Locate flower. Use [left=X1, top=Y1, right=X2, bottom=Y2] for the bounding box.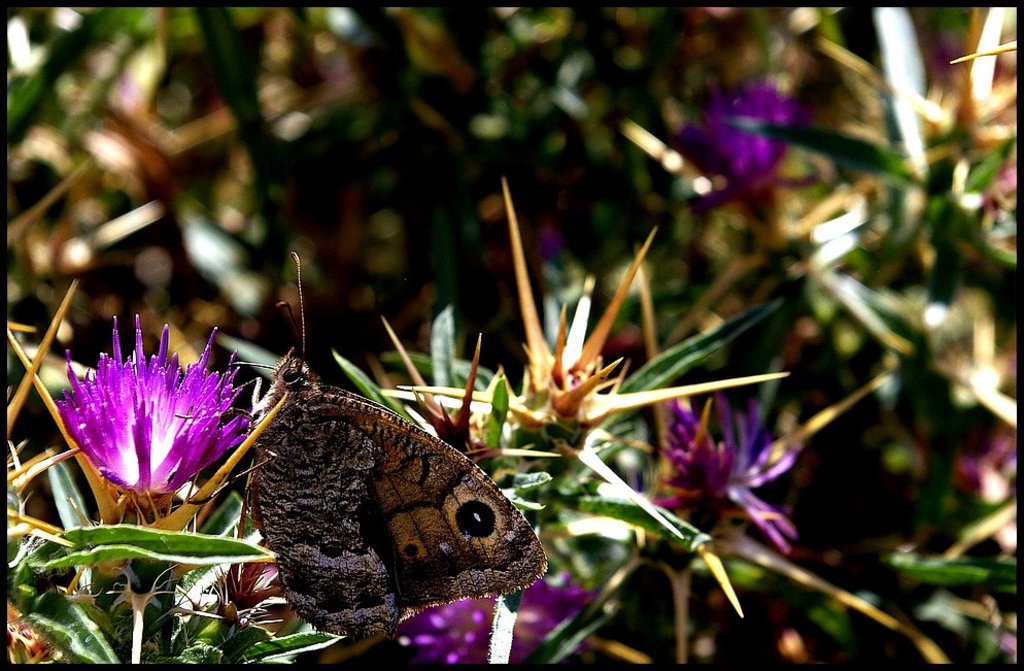
[left=54, top=340, right=254, bottom=505].
